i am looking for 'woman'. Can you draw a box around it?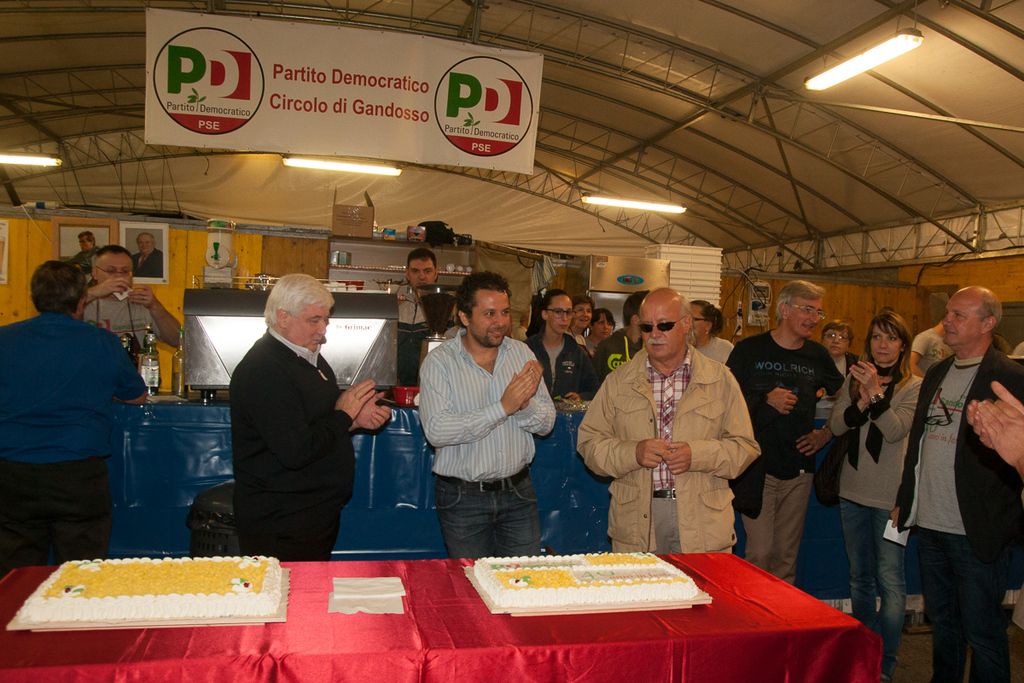
Sure, the bounding box is bbox=(895, 285, 1012, 675).
